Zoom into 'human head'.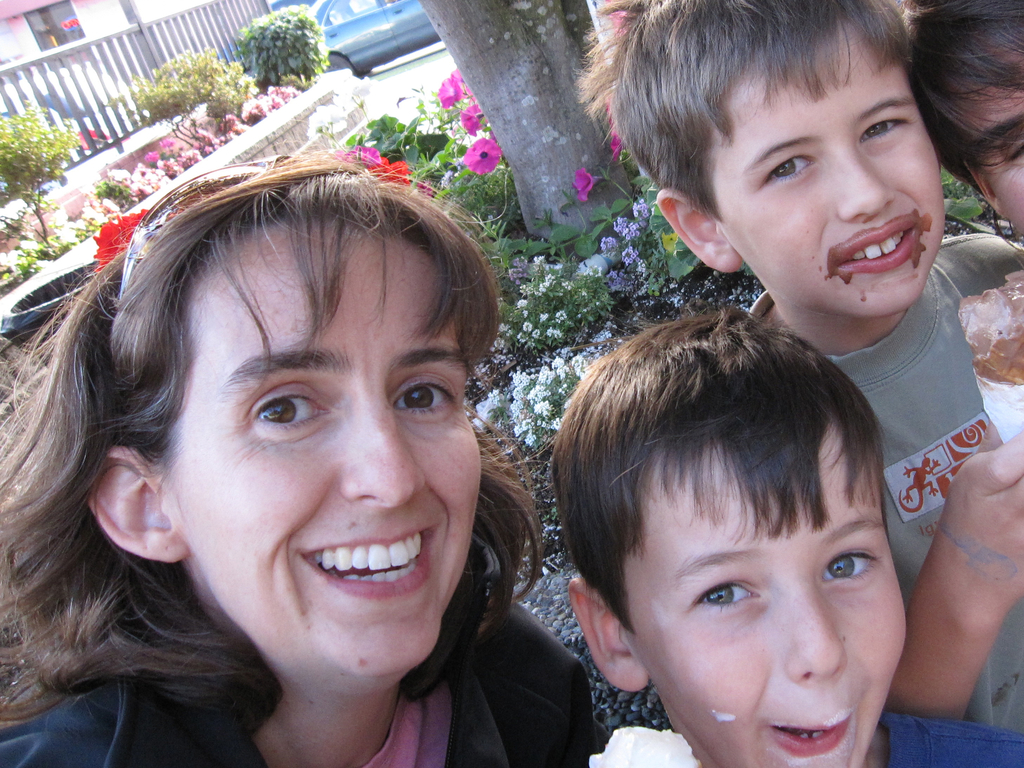
Zoom target: 901/0/1023/246.
